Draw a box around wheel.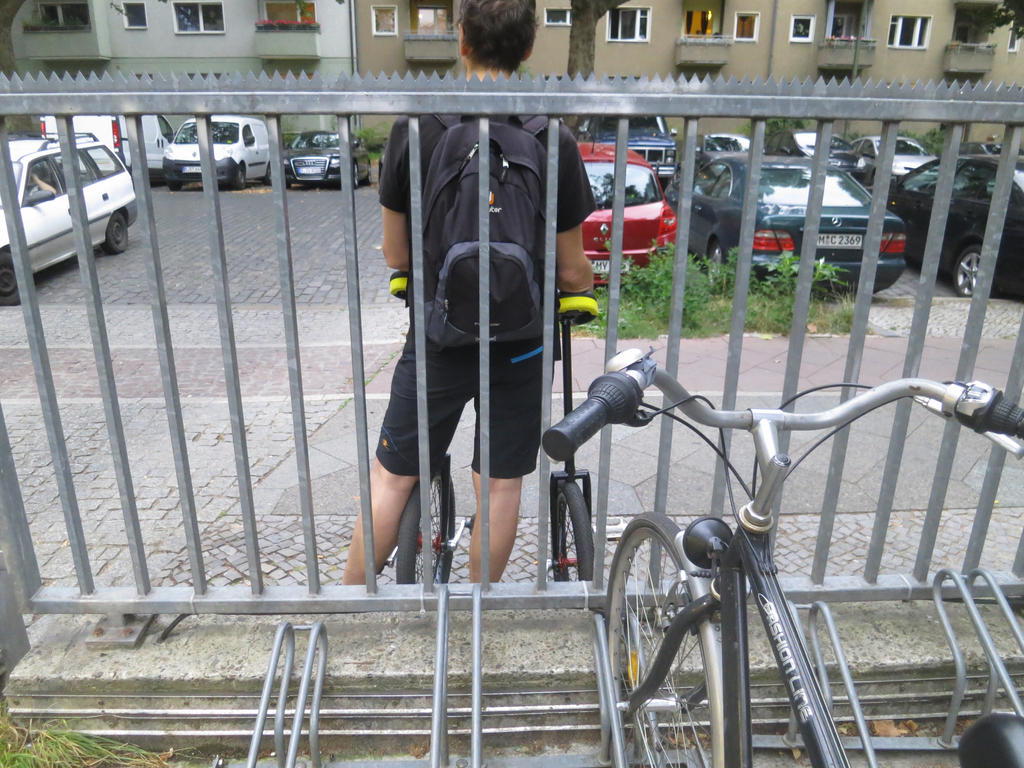
bbox(367, 161, 374, 184).
